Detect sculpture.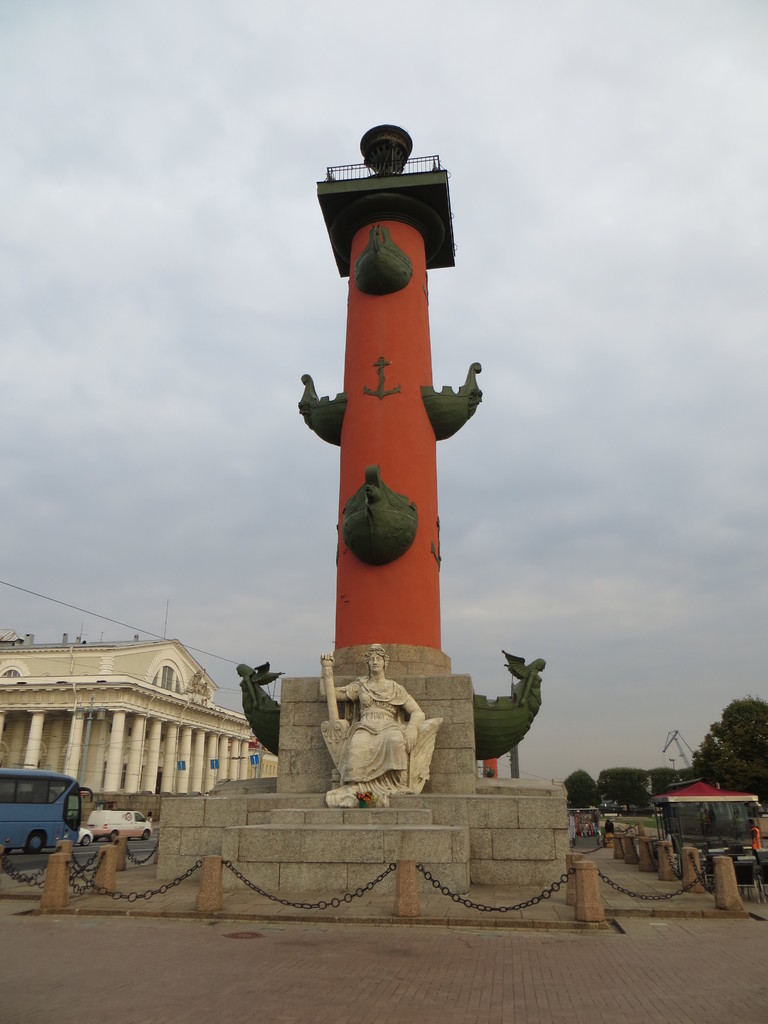
Detected at 291 369 346 449.
